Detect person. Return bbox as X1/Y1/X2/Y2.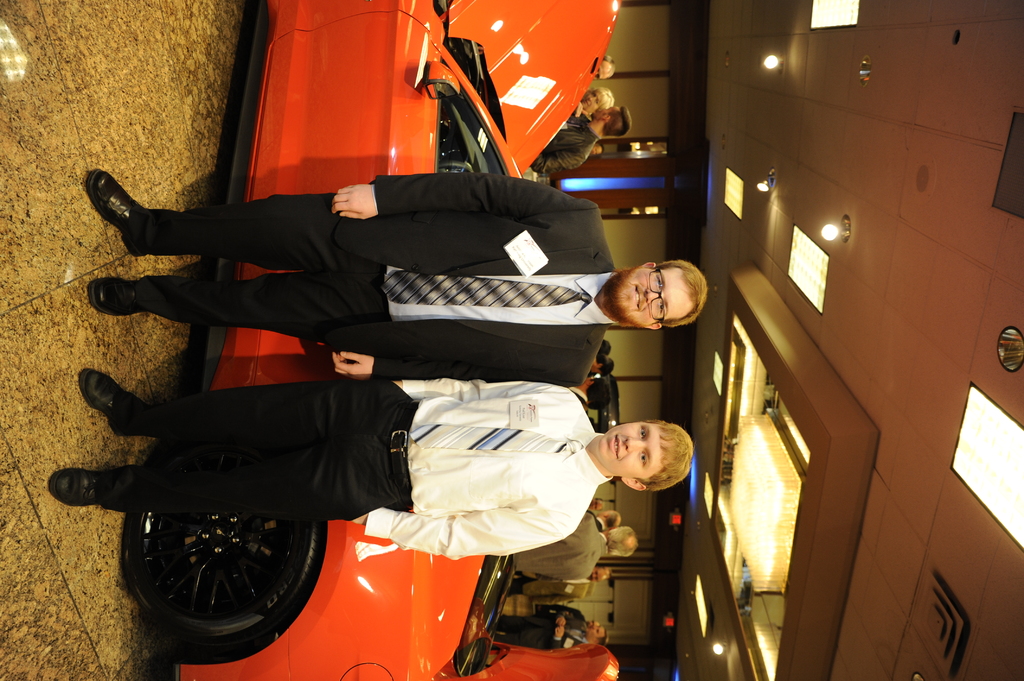
577/91/614/110.
